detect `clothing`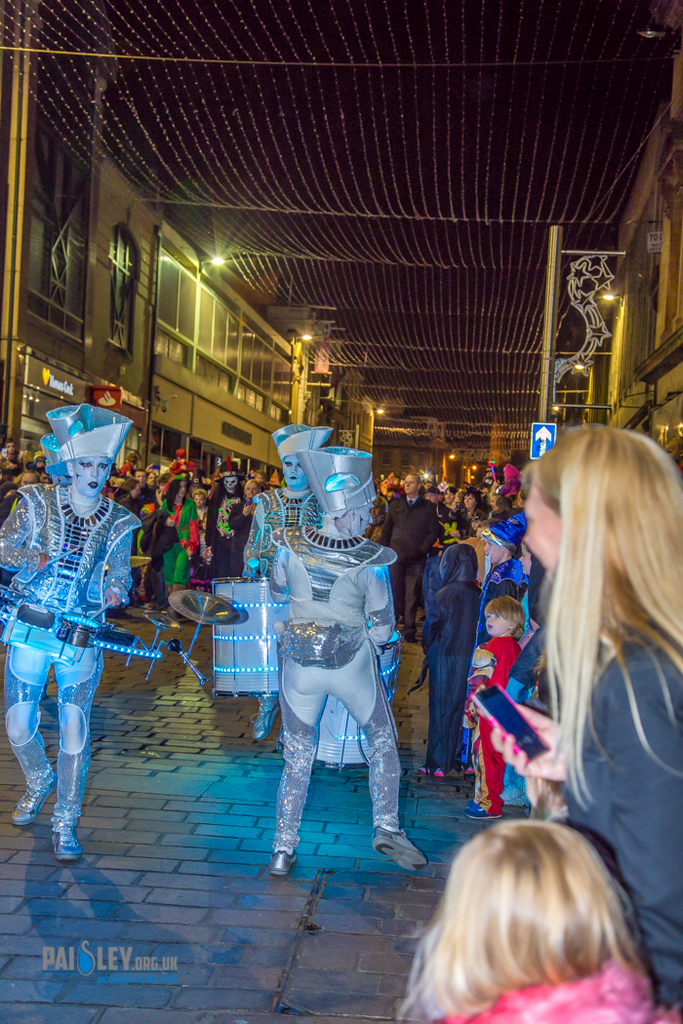
region(432, 502, 462, 547)
